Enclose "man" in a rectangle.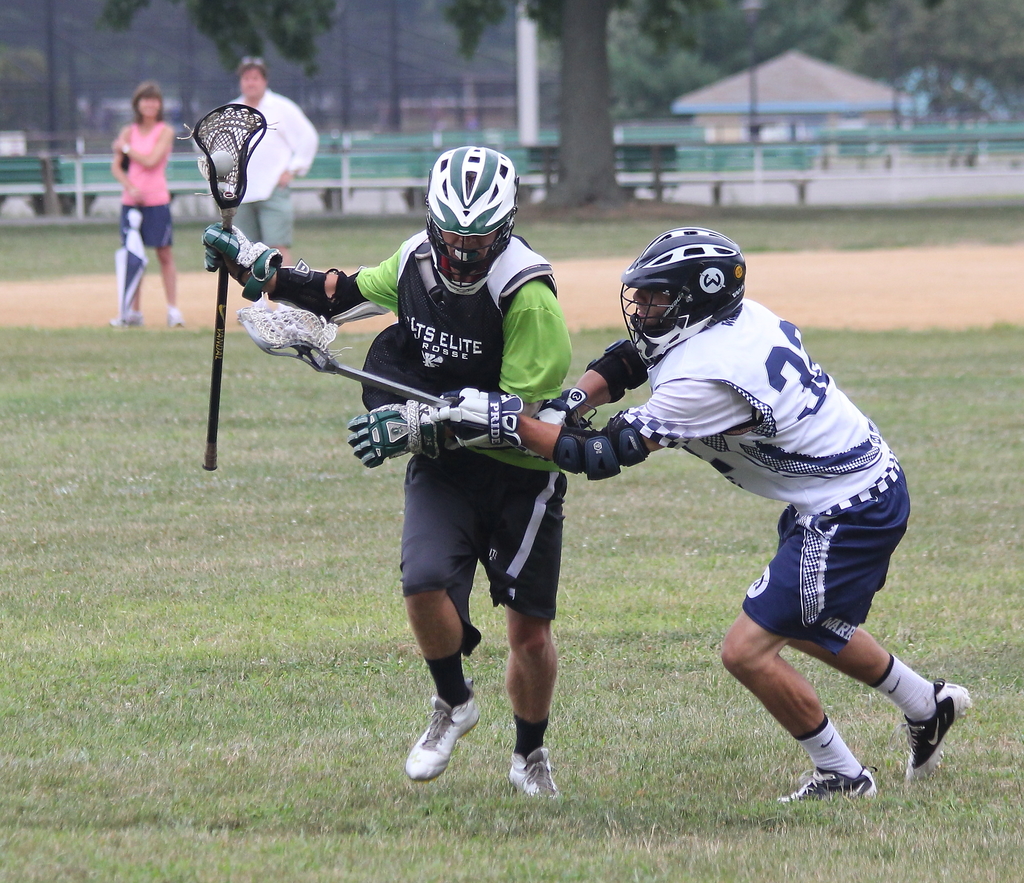
bbox=(416, 224, 977, 808).
